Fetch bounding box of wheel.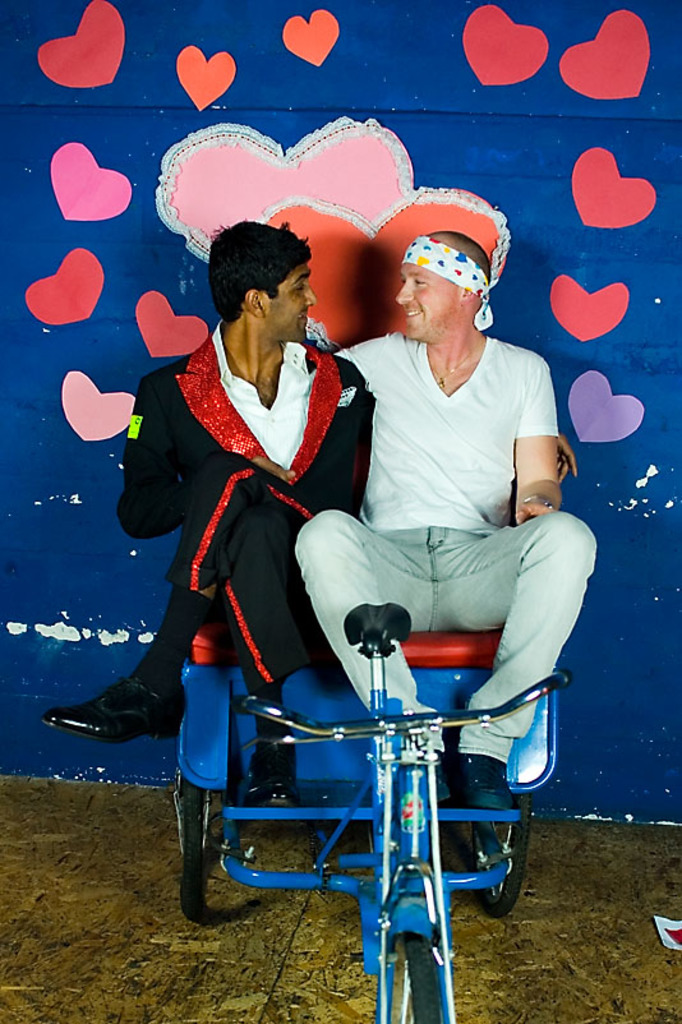
Bbox: [175,793,225,917].
